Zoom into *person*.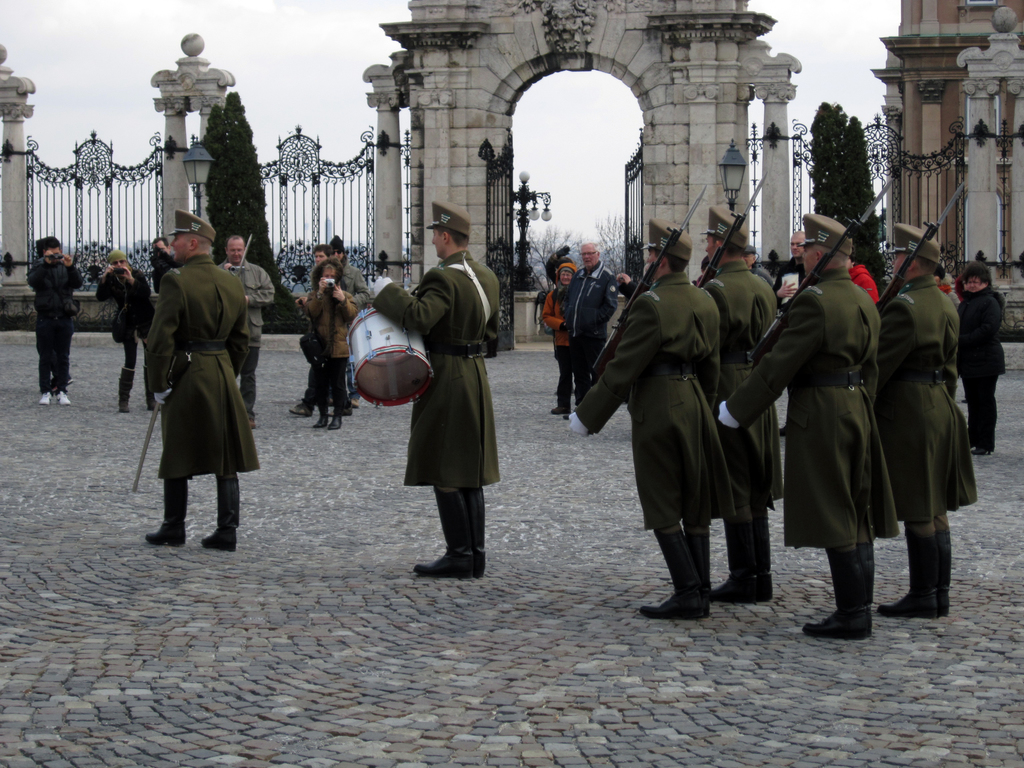
Zoom target: l=368, t=199, r=501, b=577.
